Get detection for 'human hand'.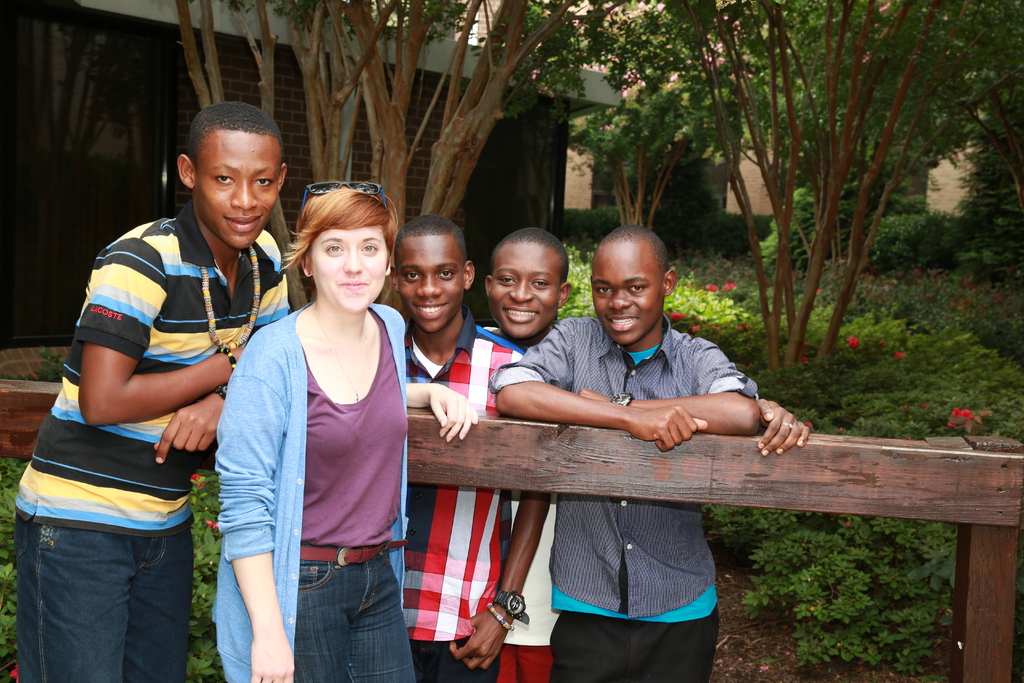
Detection: (x1=154, y1=391, x2=225, y2=468).
